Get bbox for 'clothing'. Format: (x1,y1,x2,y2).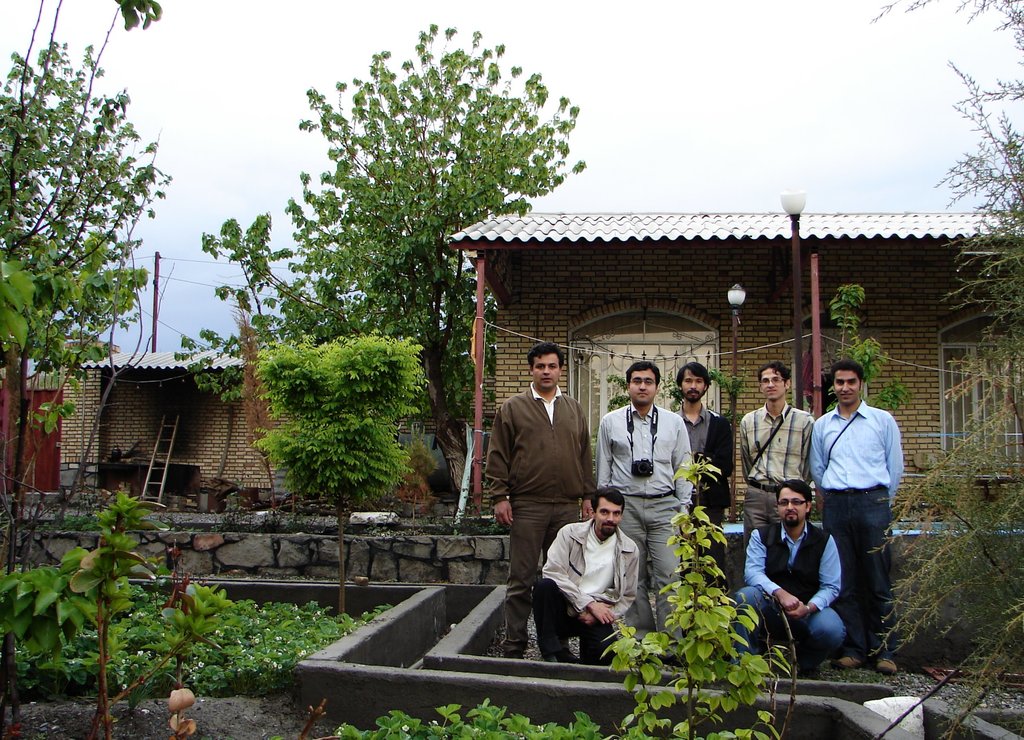
(593,405,694,640).
